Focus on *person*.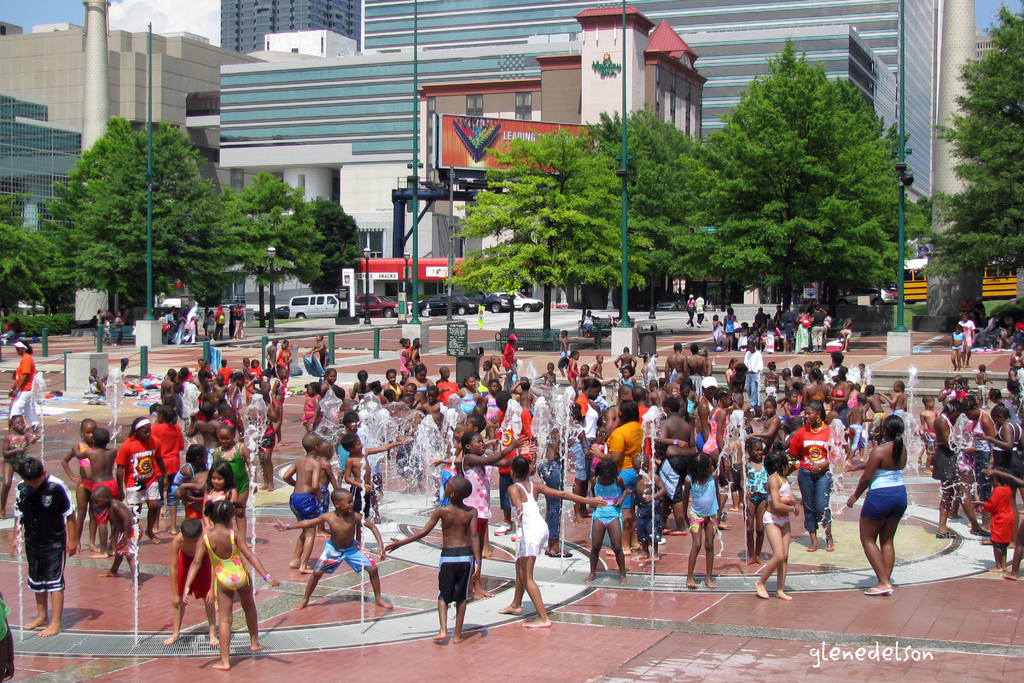
Focused at [left=99, top=312, right=111, bottom=345].
